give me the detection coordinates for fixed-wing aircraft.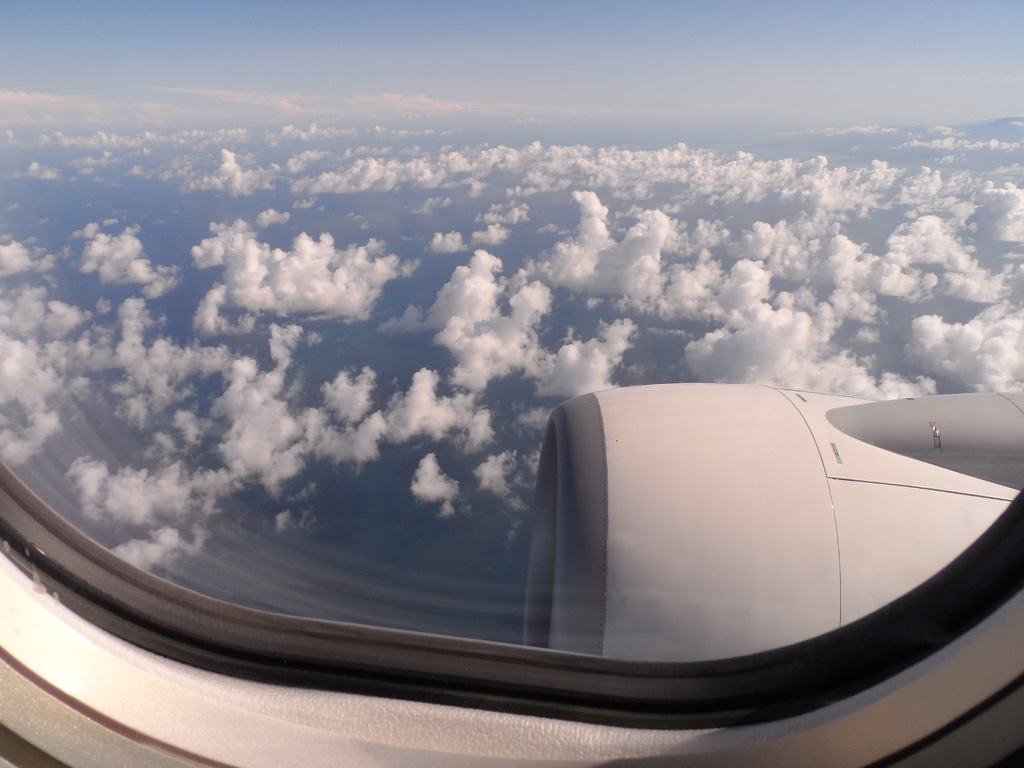
x1=1, y1=383, x2=1023, y2=766.
